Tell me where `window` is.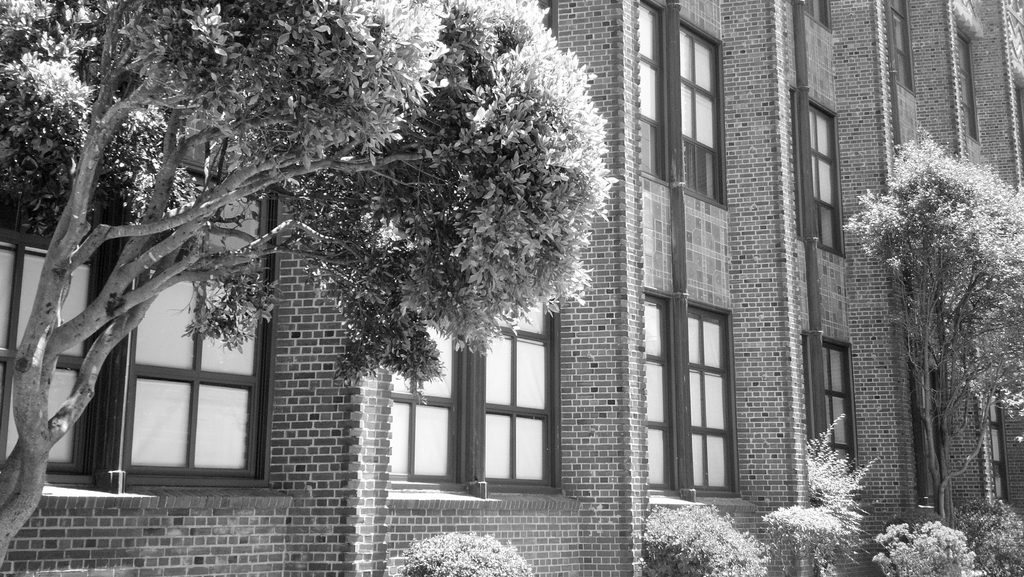
`window` is at 1011/81/1023/159.
